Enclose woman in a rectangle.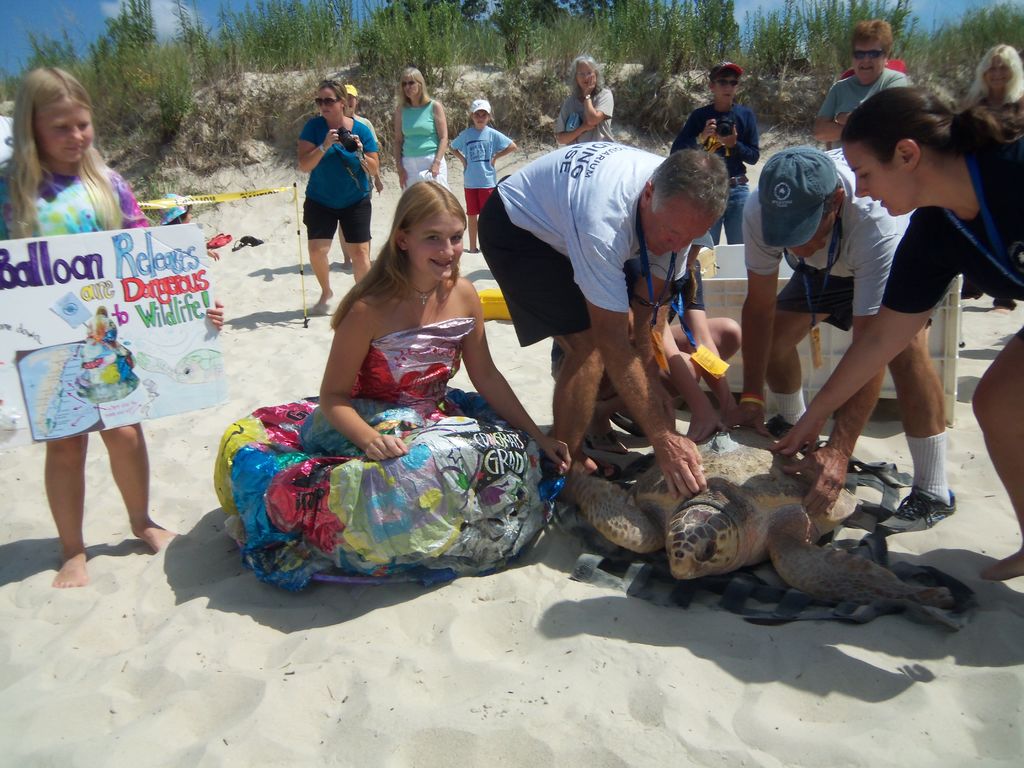
rect(557, 56, 617, 150).
